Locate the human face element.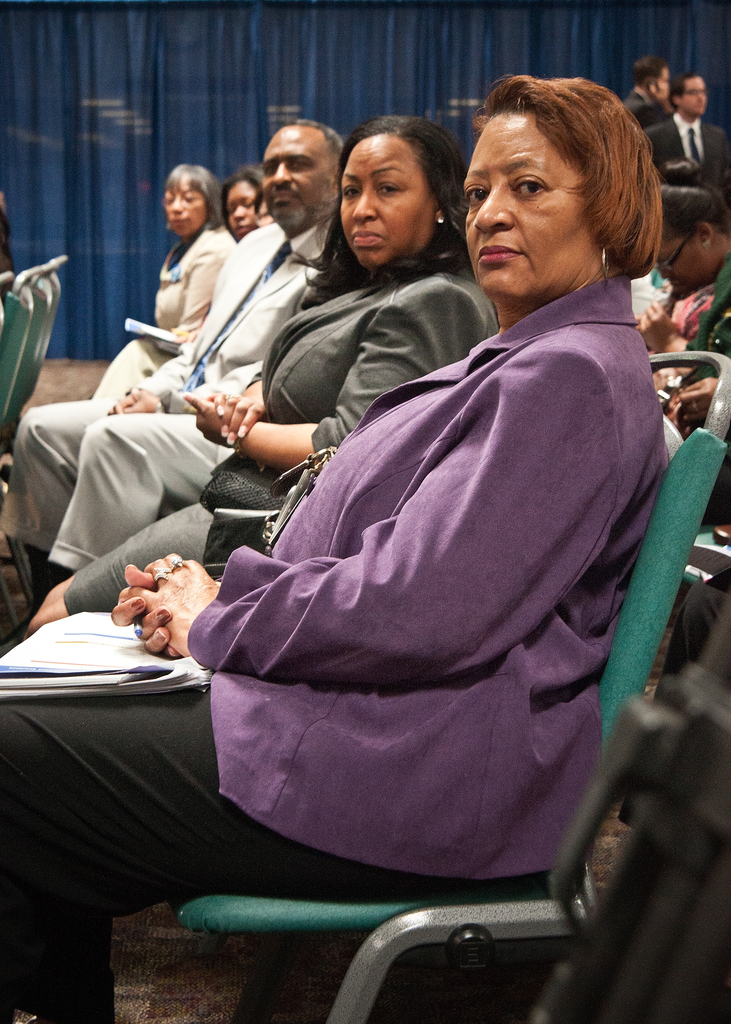
Element bbox: [x1=165, y1=181, x2=207, y2=232].
